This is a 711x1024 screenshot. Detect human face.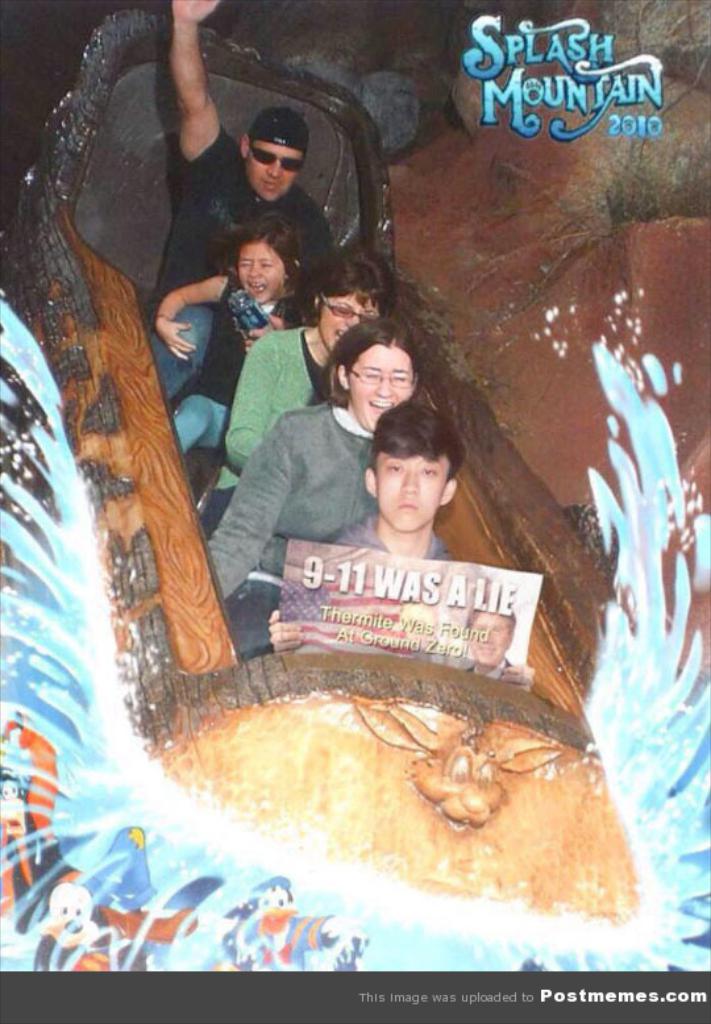
bbox(320, 284, 378, 350).
